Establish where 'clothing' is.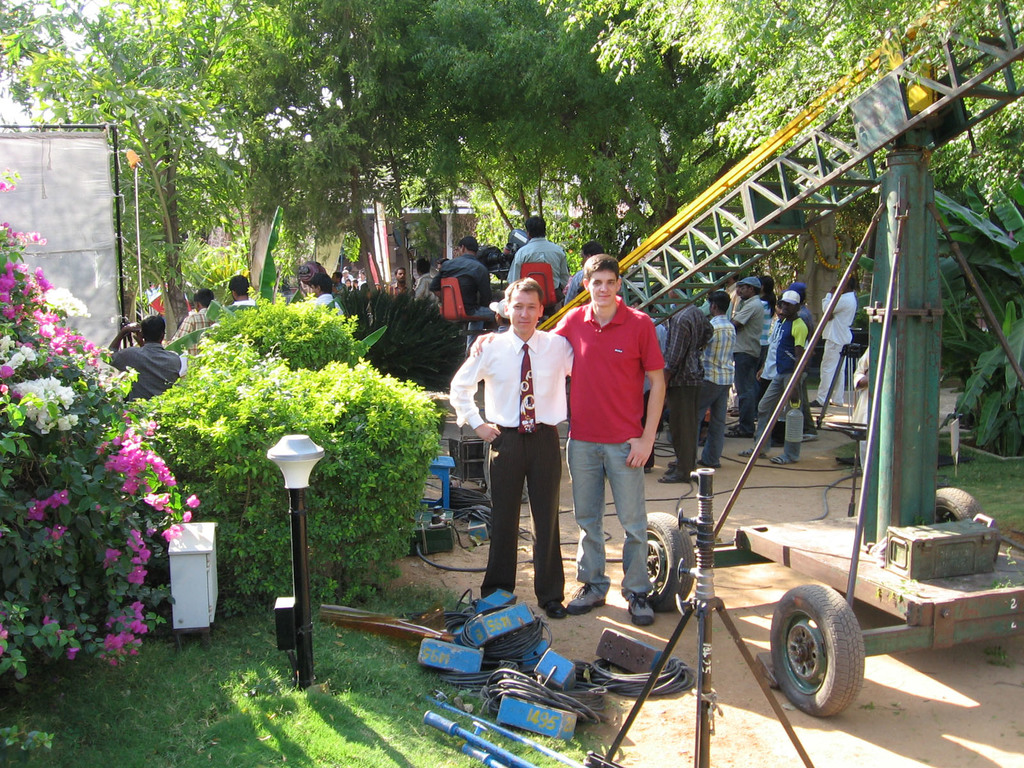
Established at (x1=413, y1=273, x2=447, y2=307).
